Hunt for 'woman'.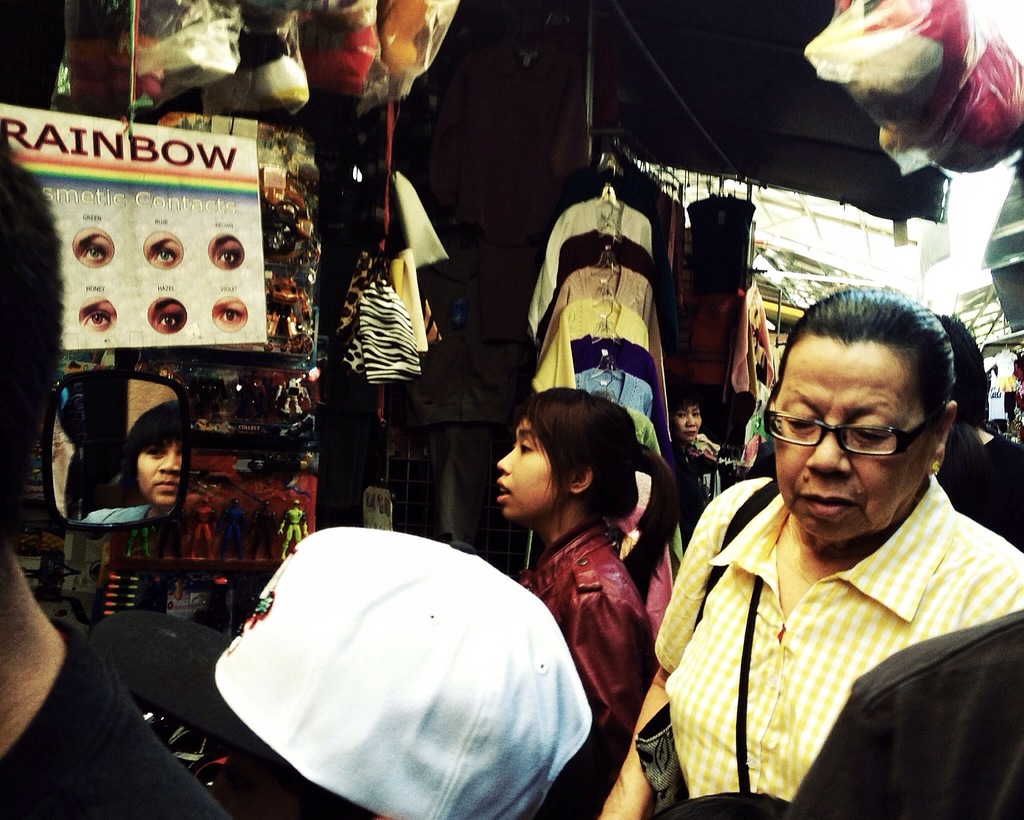
Hunted down at 456/394/684/763.
